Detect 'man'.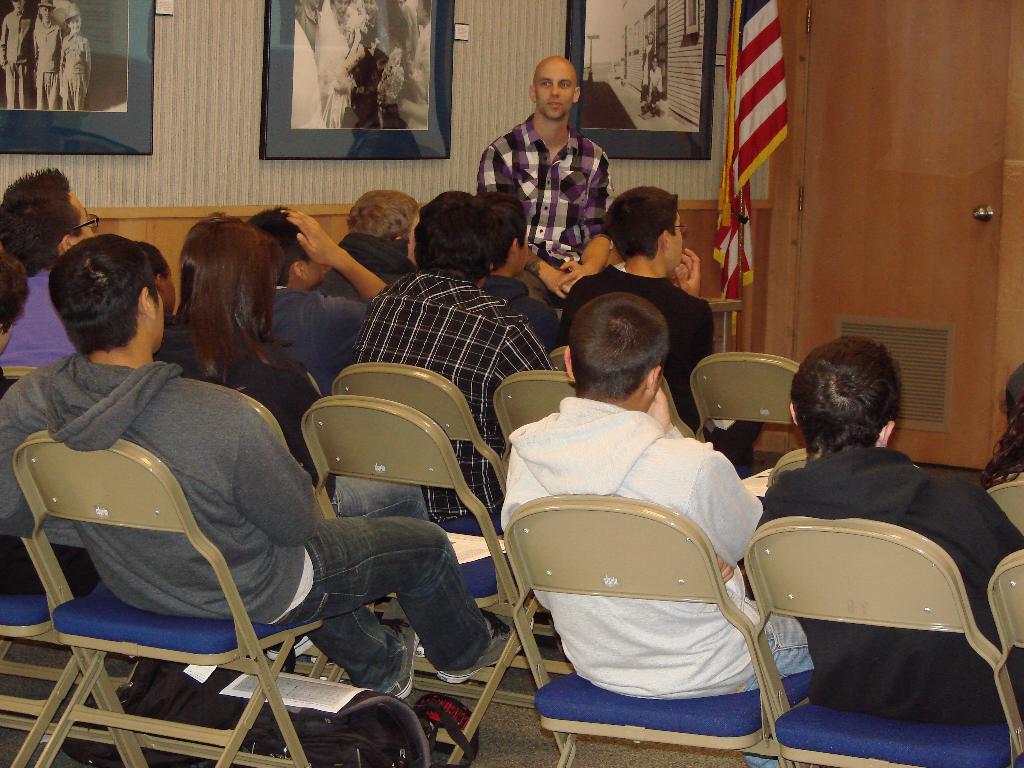
Detected at bbox(0, 166, 102, 371).
